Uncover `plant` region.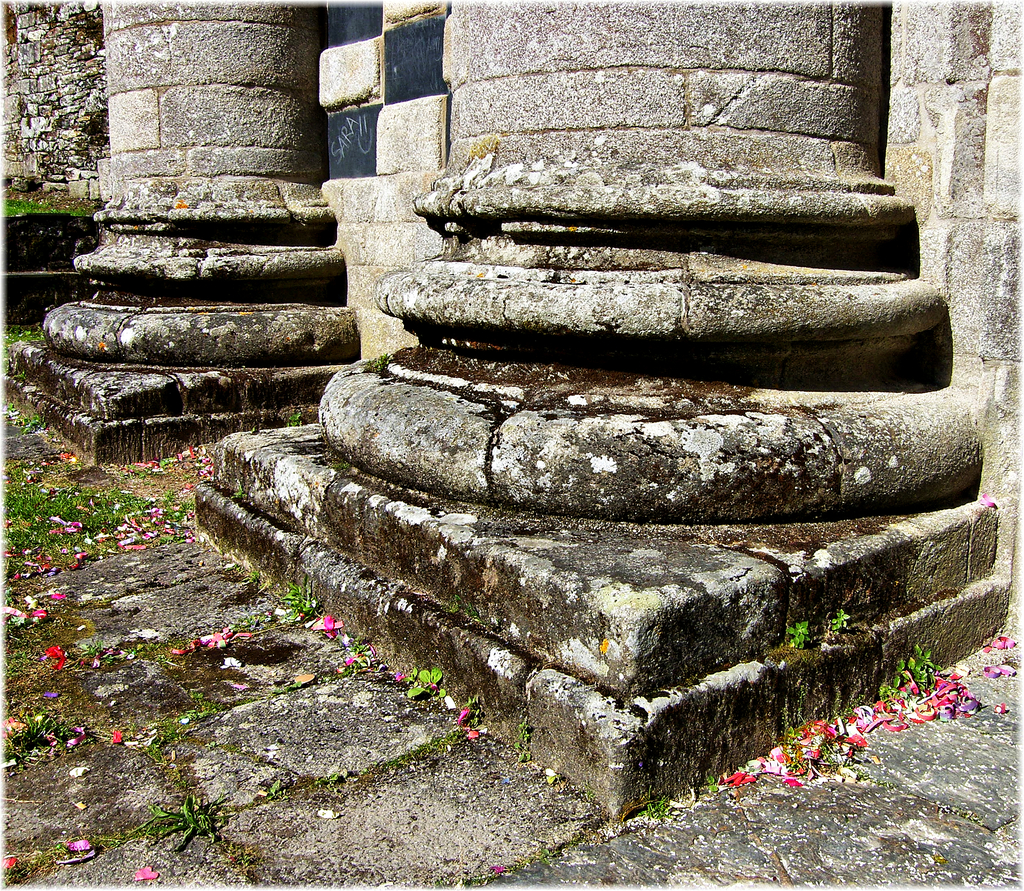
Uncovered: x1=0, y1=321, x2=48, y2=390.
